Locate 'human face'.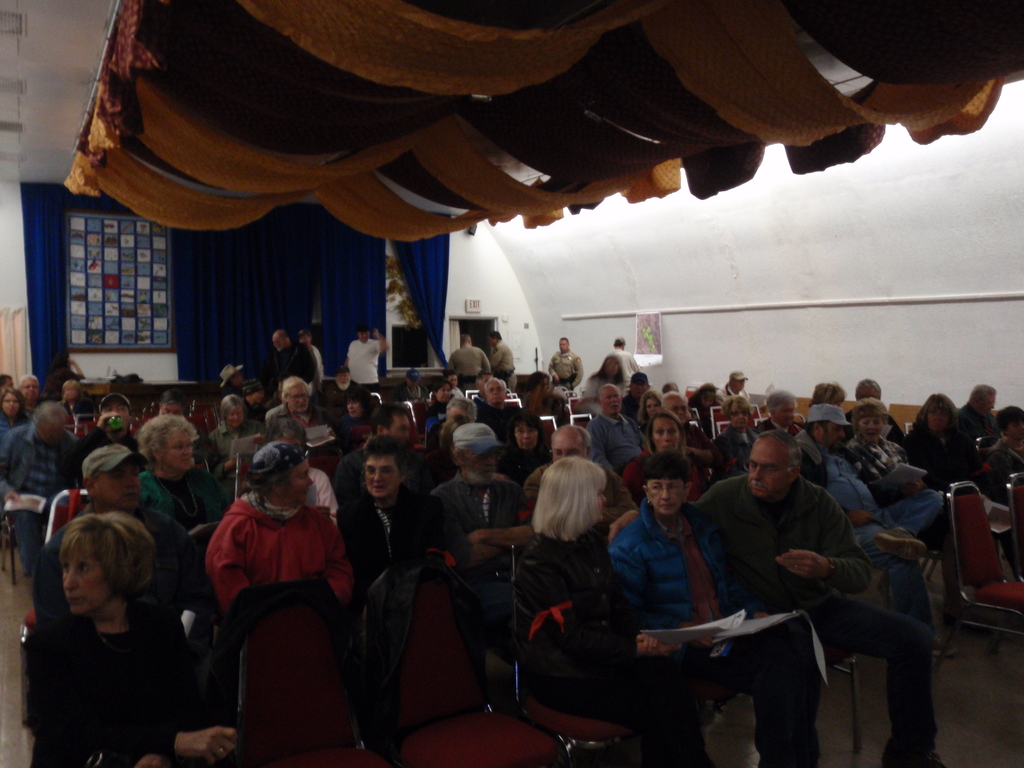
Bounding box: box=[461, 455, 494, 479].
